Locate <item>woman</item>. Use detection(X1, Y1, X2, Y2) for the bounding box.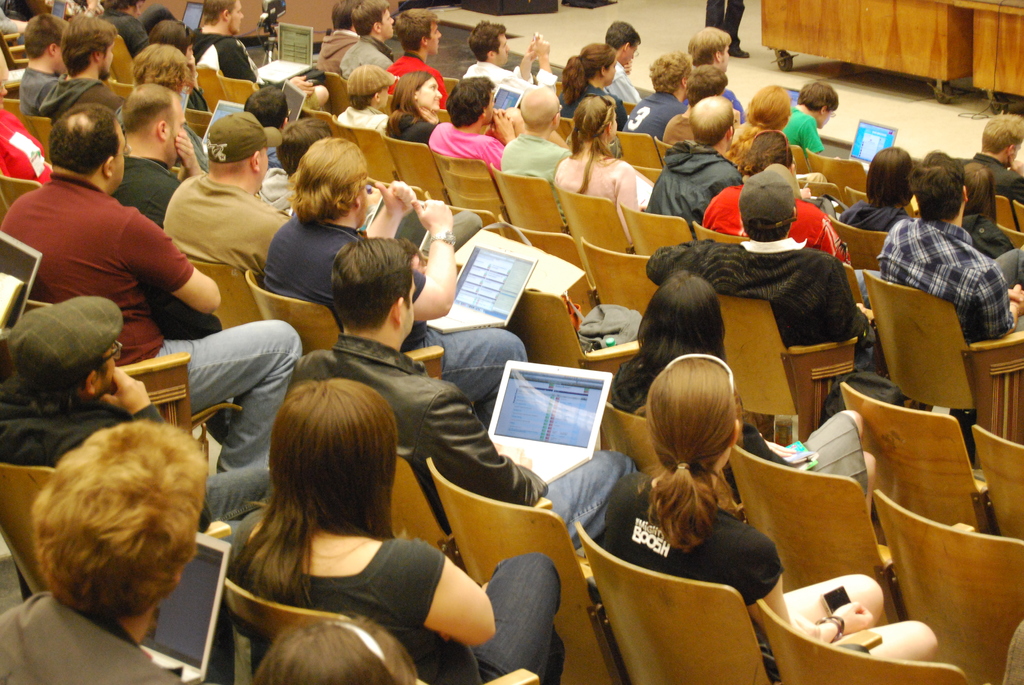
detection(557, 35, 631, 134).
